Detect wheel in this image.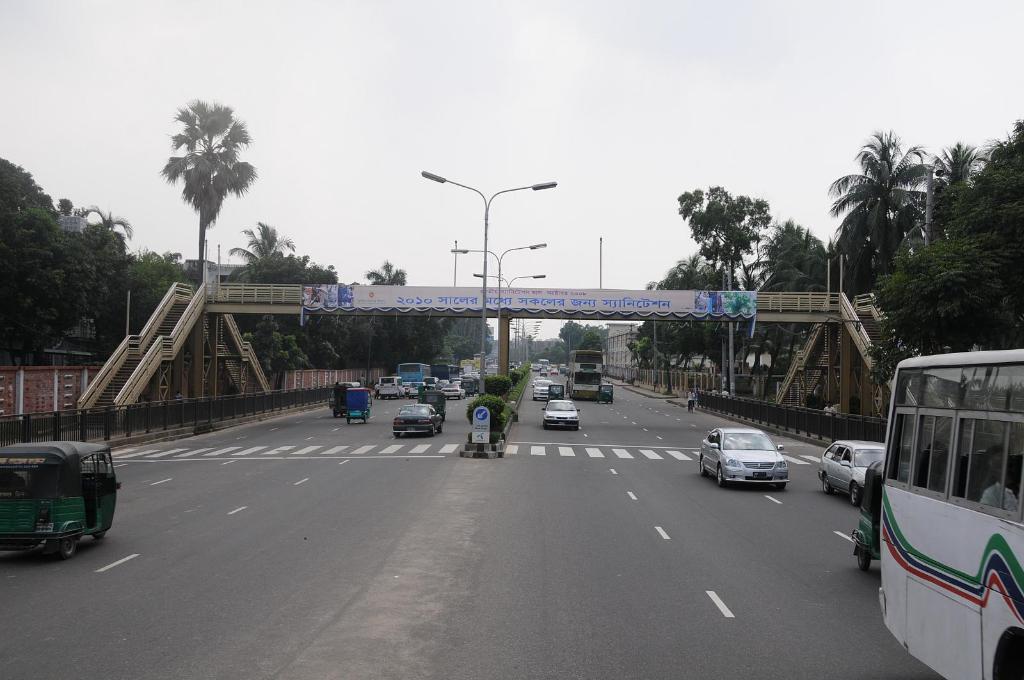
Detection: 348:415:353:425.
